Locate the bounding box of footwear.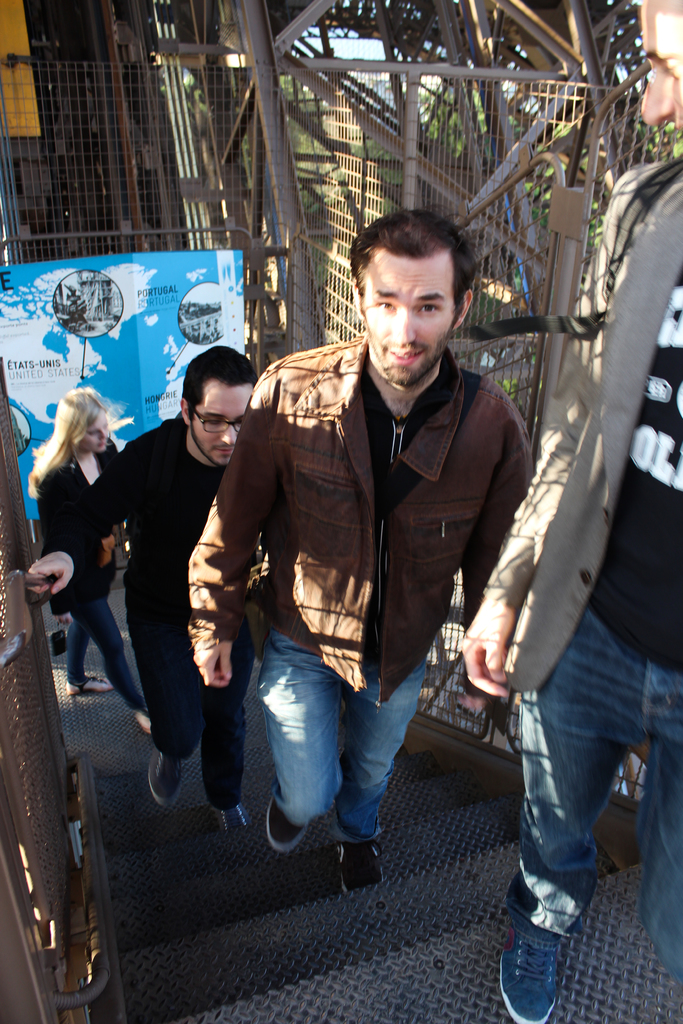
Bounding box: select_region(265, 790, 310, 860).
